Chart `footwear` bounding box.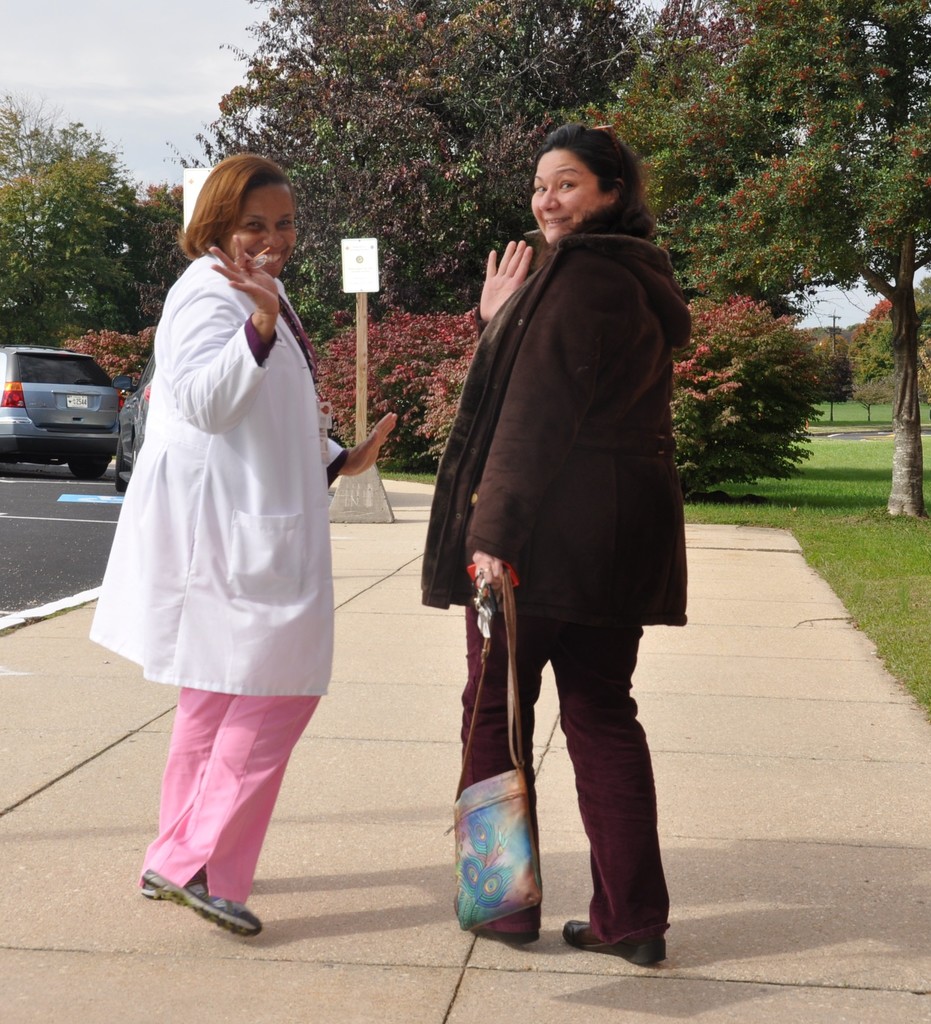
Charted: box=[148, 867, 260, 931].
